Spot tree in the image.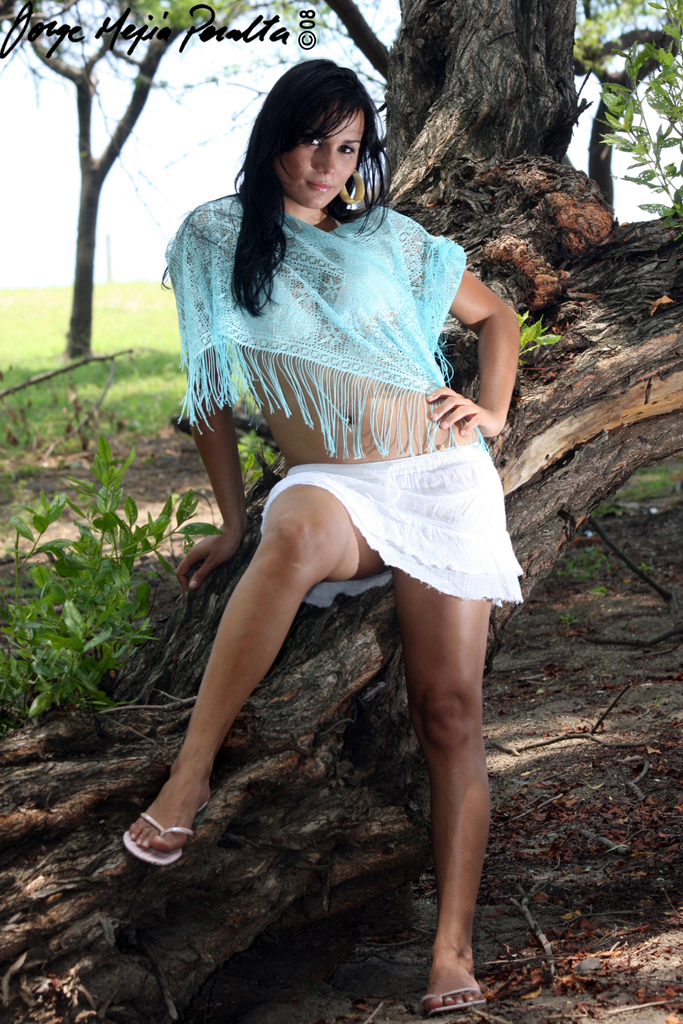
tree found at select_region(0, 0, 345, 370).
